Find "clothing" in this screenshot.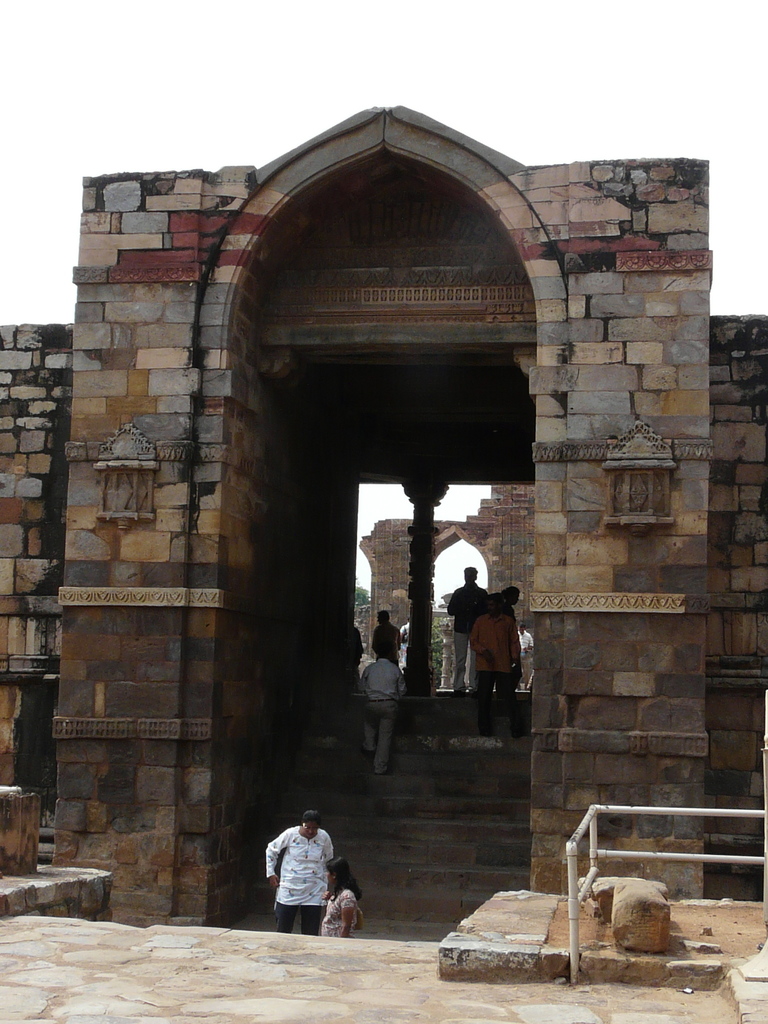
The bounding box for "clothing" is x1=268 y1=822 x2=361 y2=921.
